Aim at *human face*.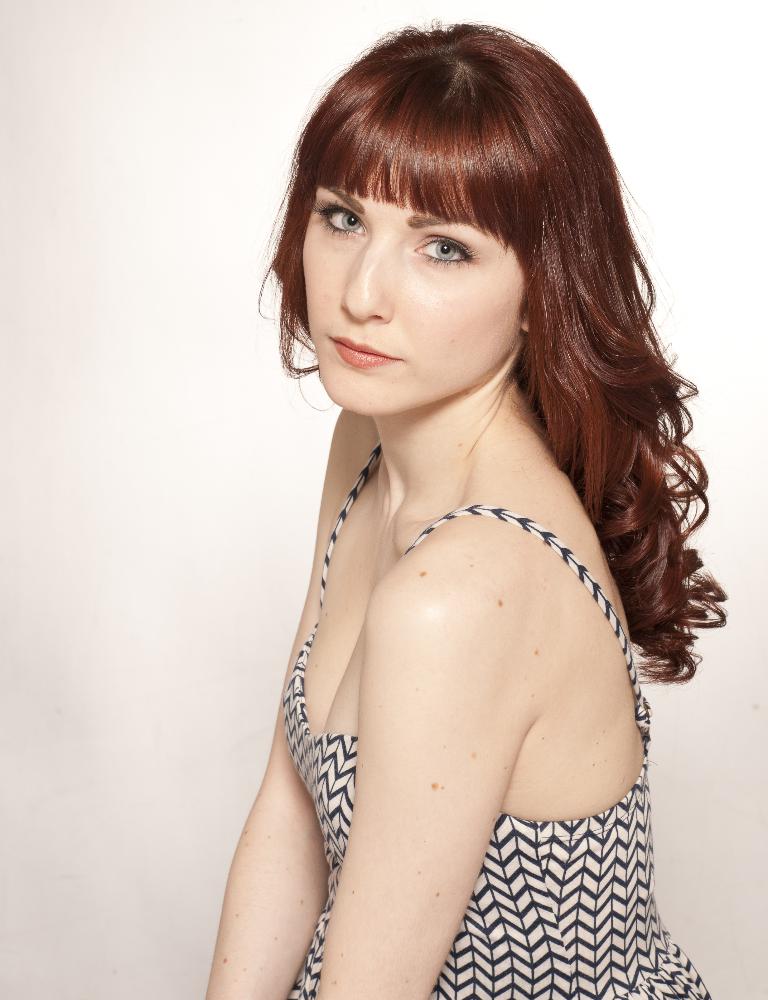
Aimed at 305,157,551,404.
